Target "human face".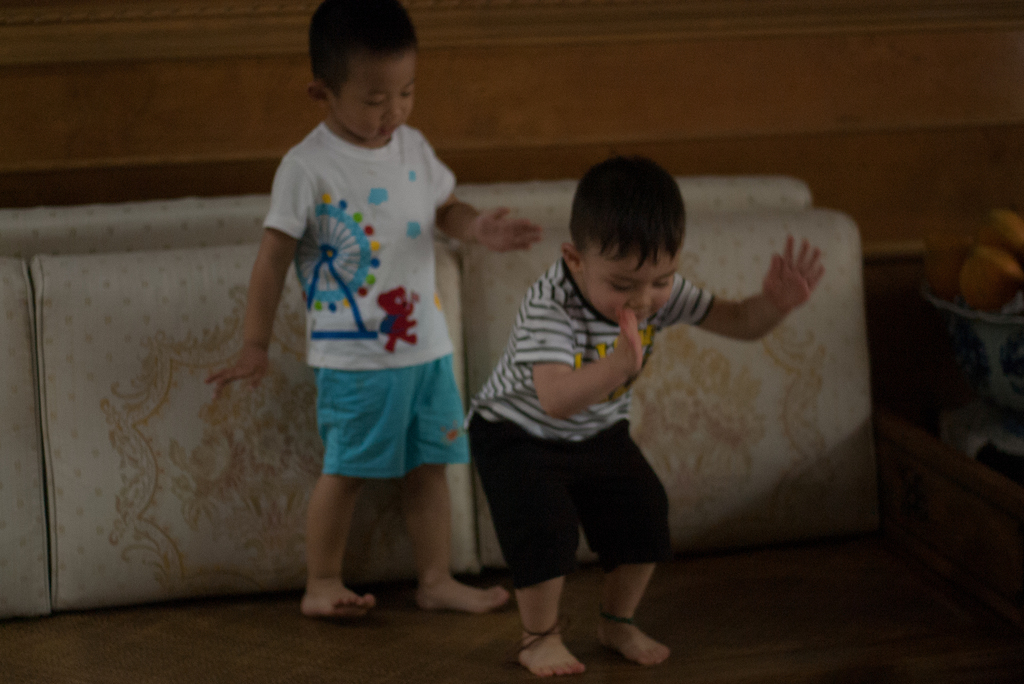
Target region: <region>577, 252, 671, 320</region>.
